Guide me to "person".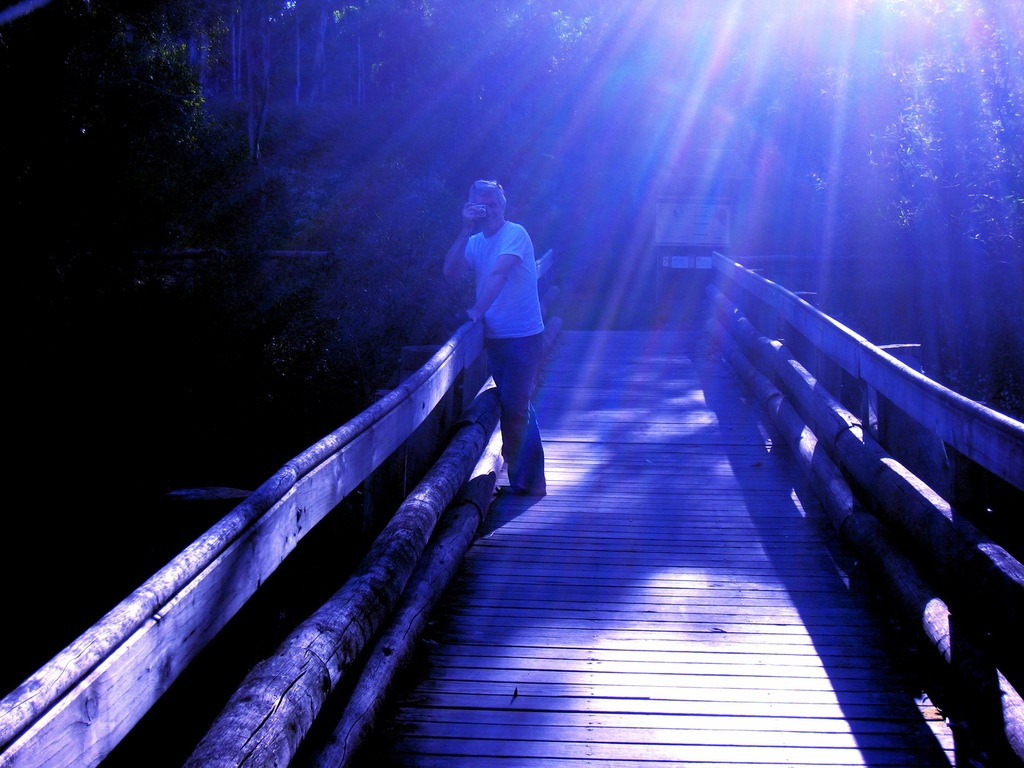
Guidance: l=439, t=162, r=555, b=514.
